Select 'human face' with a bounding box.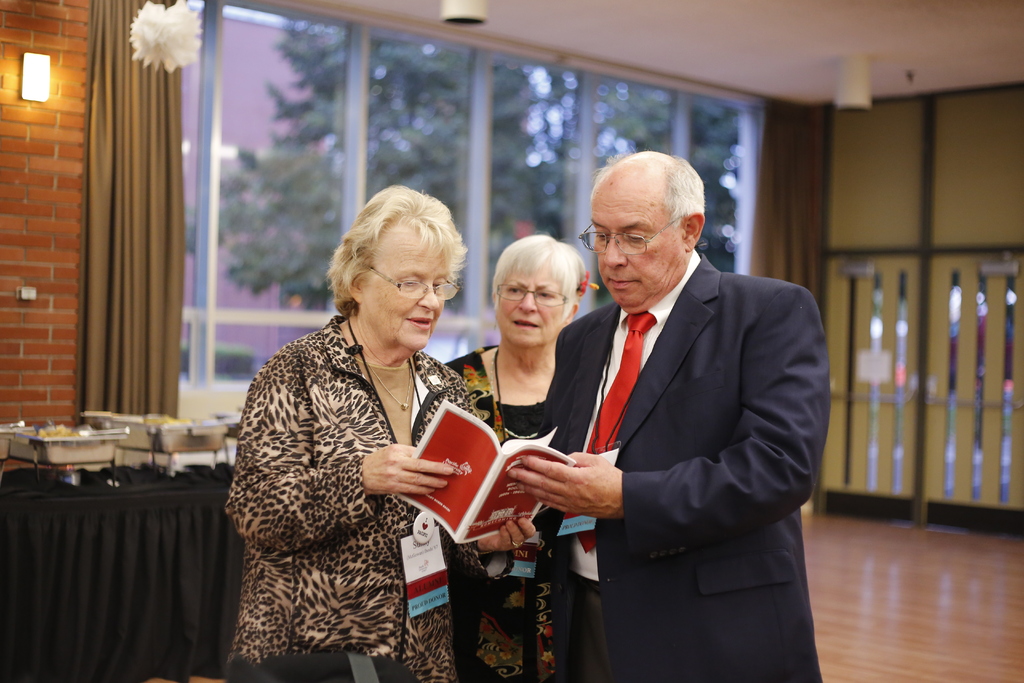
bbox=(499, 263, 561, 341).
